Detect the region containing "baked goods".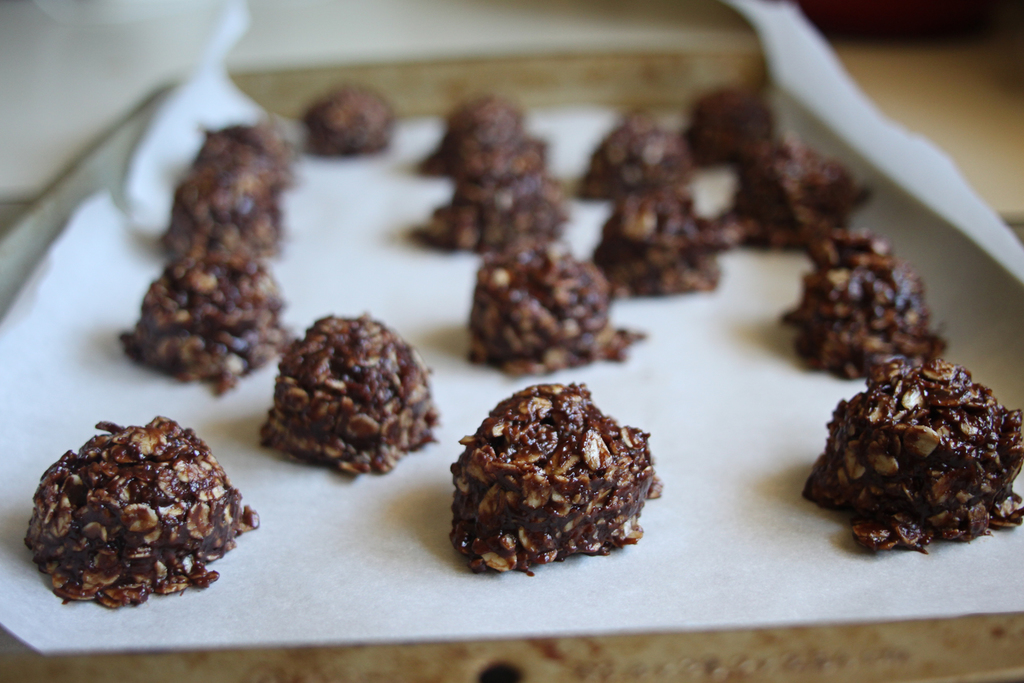
<box>189,114,305,197</box>.
